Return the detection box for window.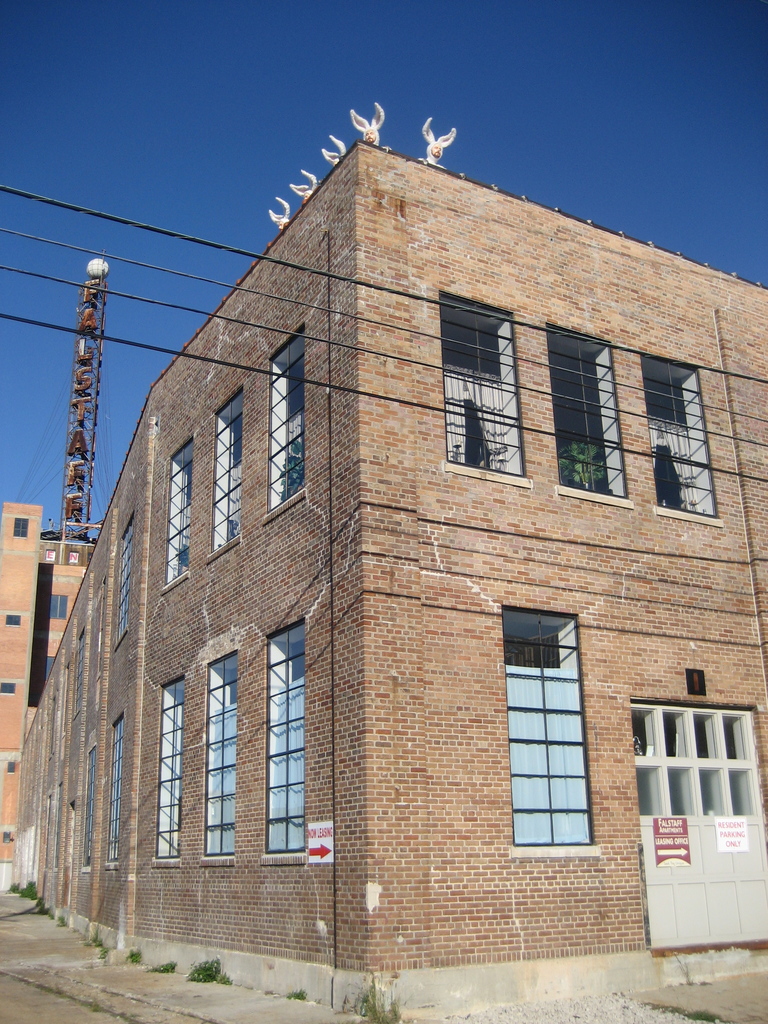
<bbox>109, 515, 141, 645</bbox>.
